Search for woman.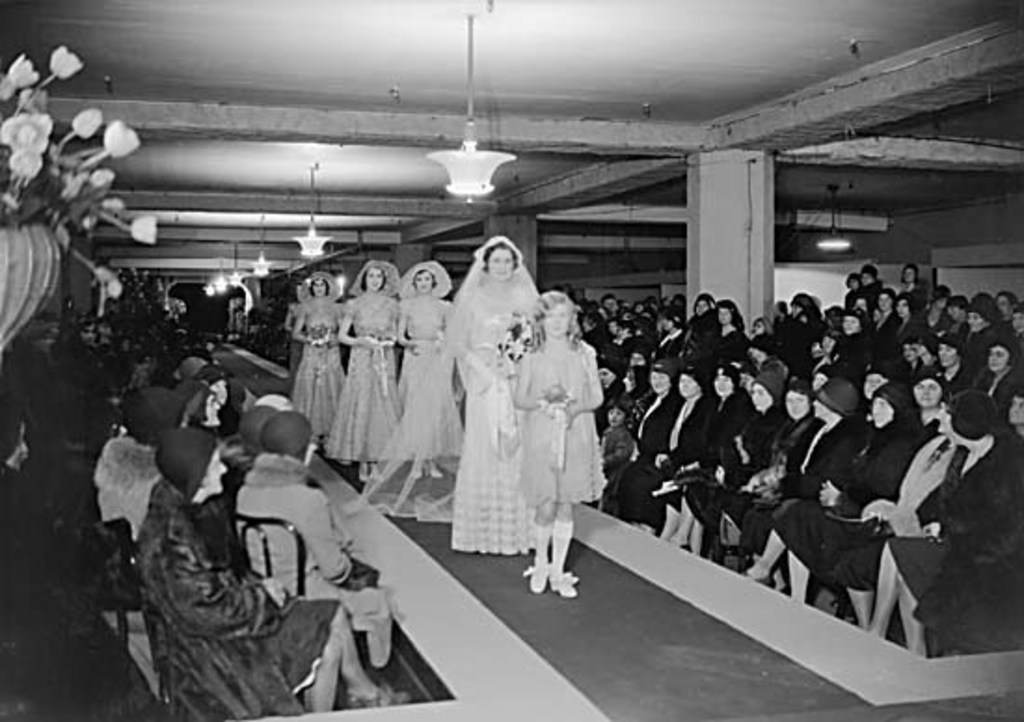
Found at bbox=(125, 428, 410, 720).
